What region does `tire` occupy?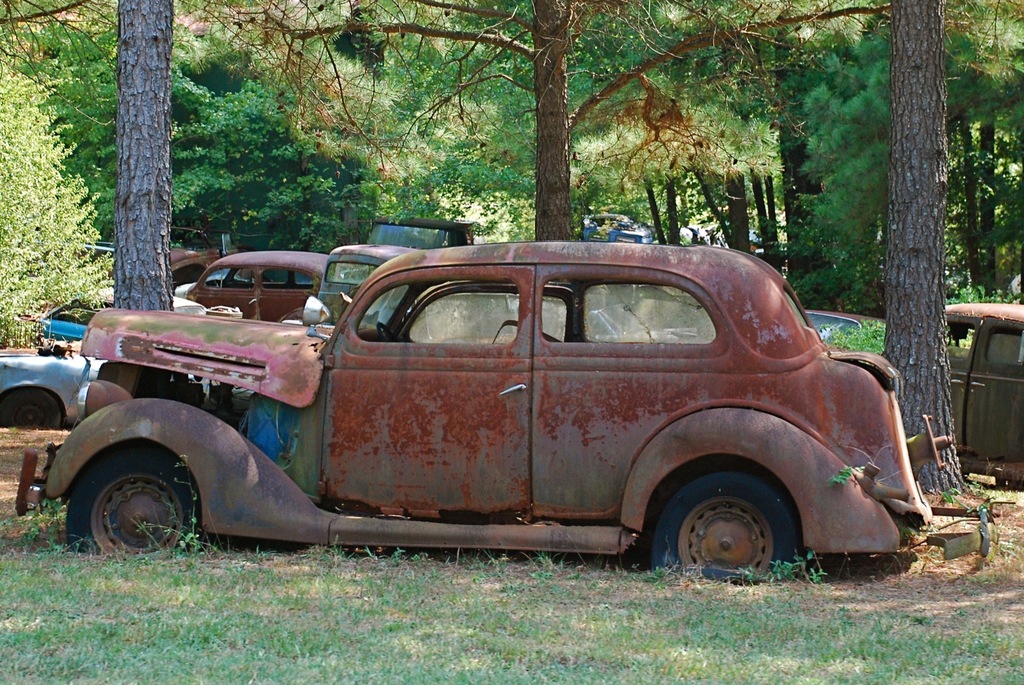
{"x1": 61, "y1": 449, "x2": 190, "y2": 557}.
